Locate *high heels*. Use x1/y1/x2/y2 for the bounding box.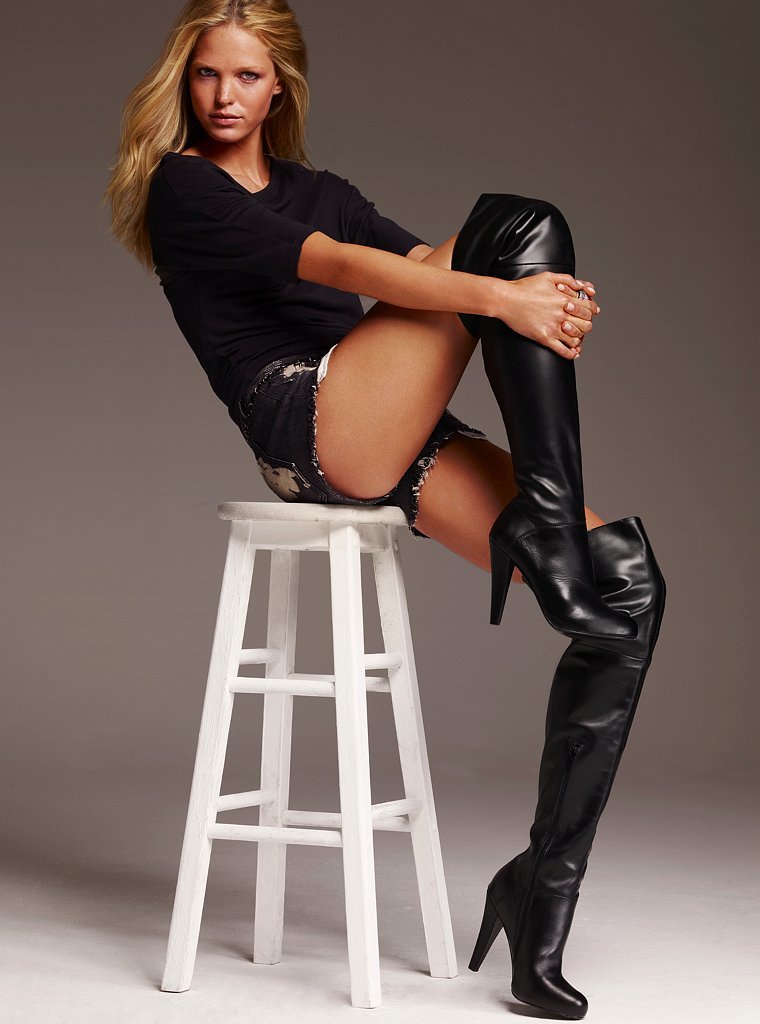
463/517/670/1022.
